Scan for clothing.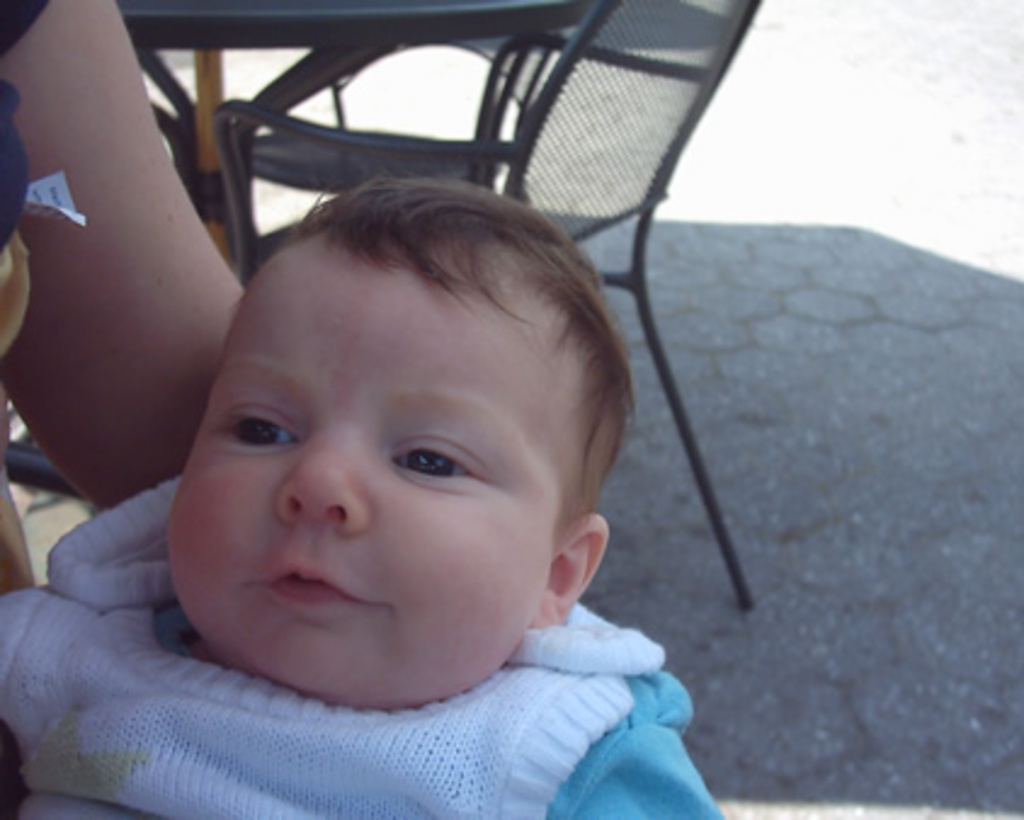
Scan result: (left=0, top=471, right=730, bottom=818).
